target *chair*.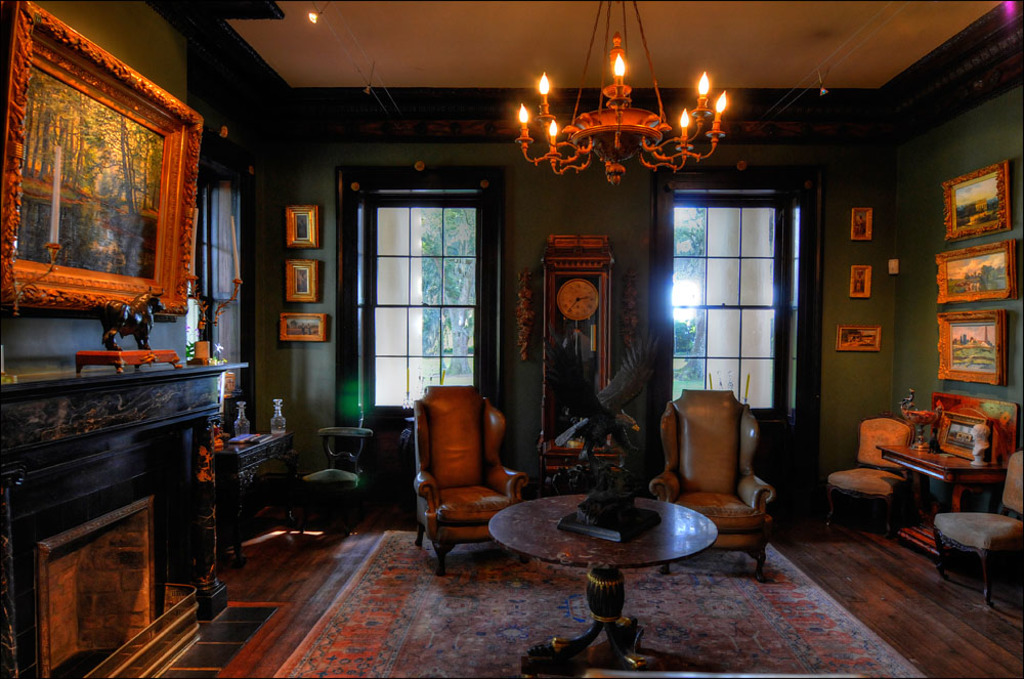
Target region: pyautogui.locateOnScreen(827, 414, 918, 531).
